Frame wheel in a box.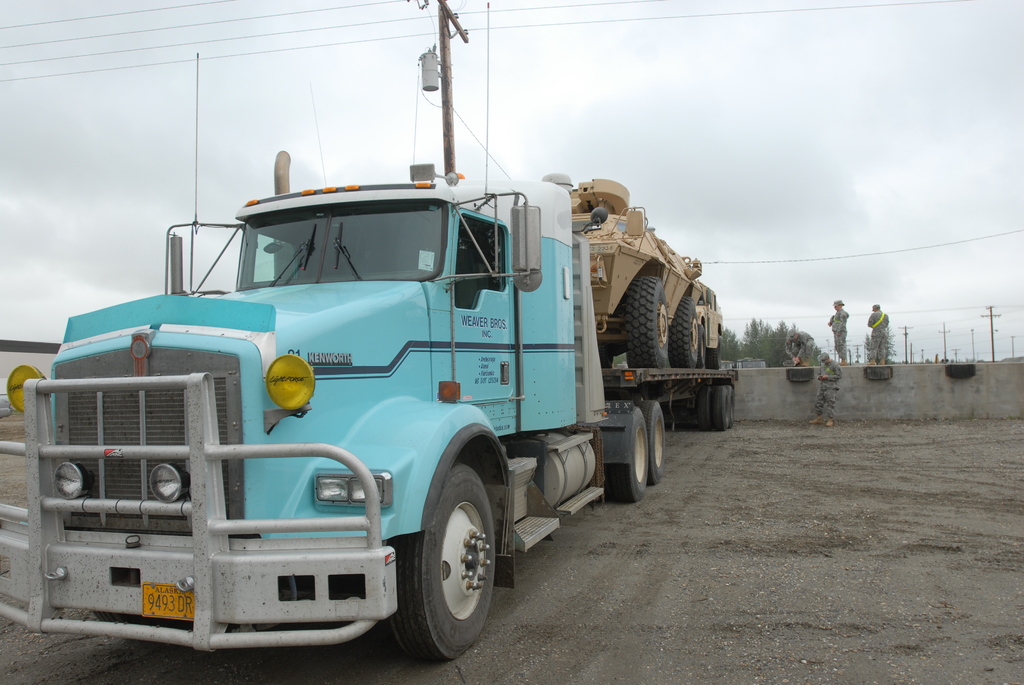
{"left": 710, "top": 331, "right": 723, "bottom": 376}.
